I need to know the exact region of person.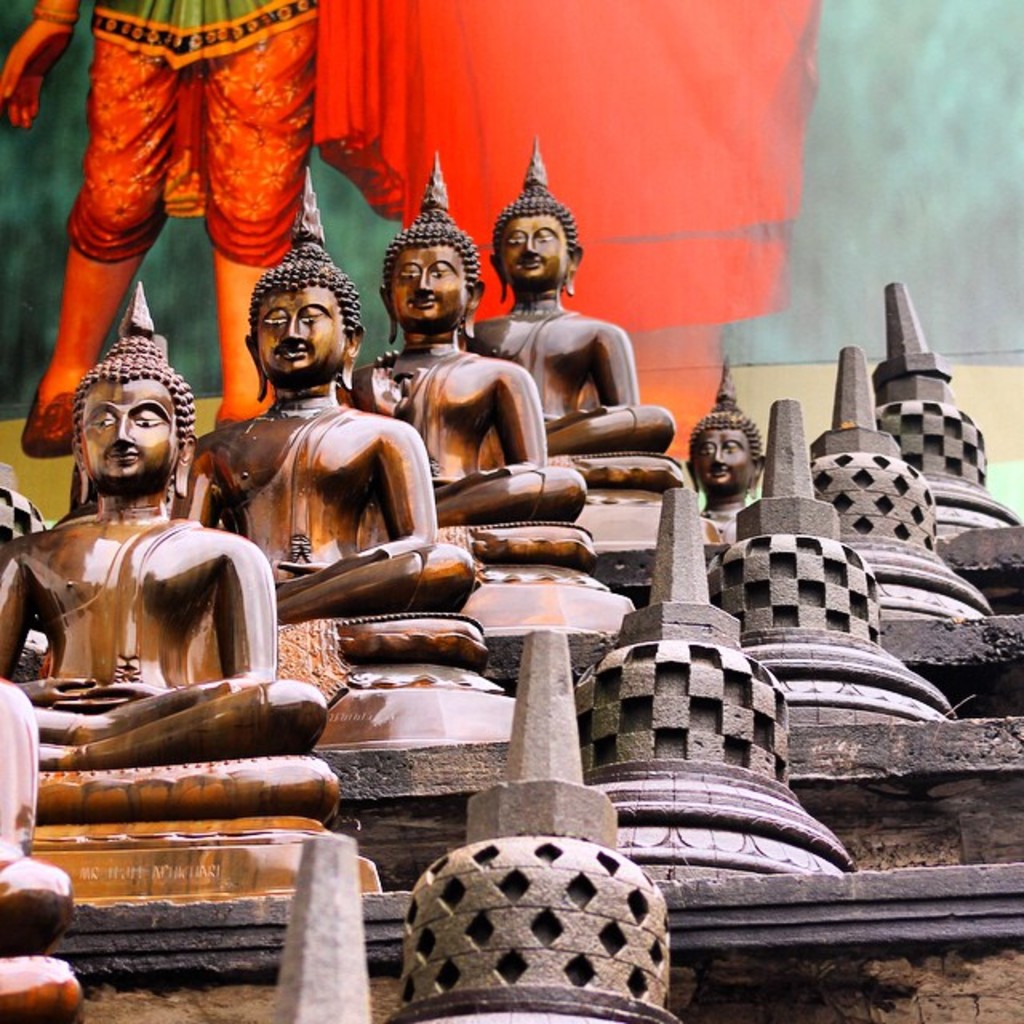
Region: select_region(0, 0, 310, 459).
